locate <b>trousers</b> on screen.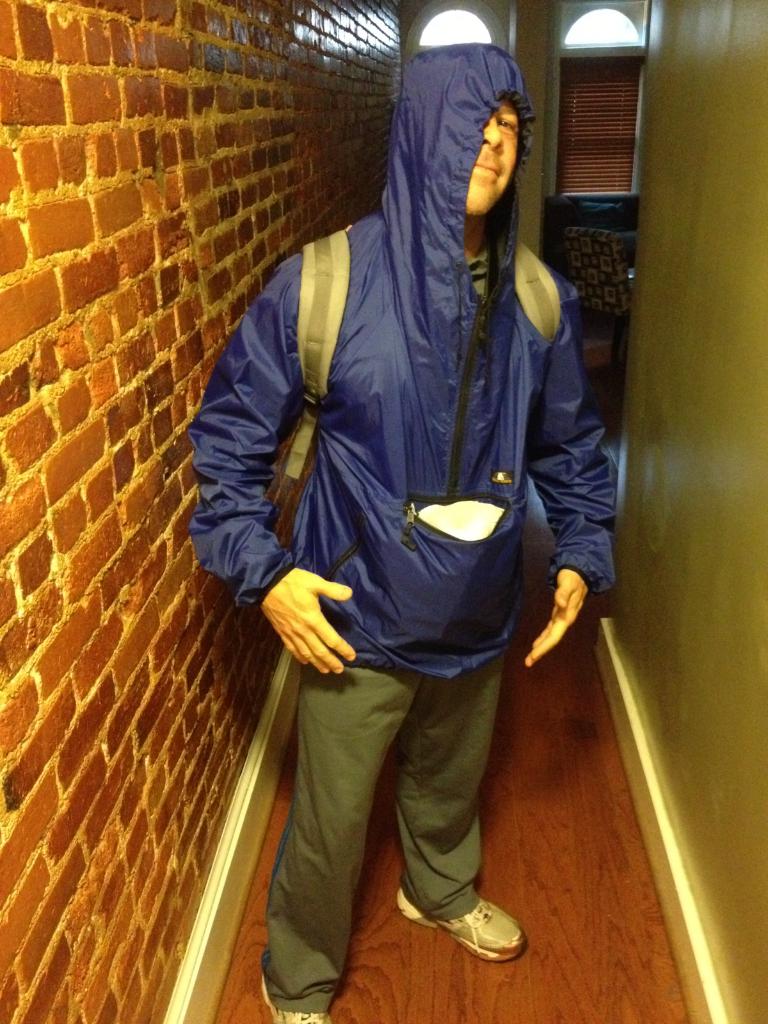
On screen at <region>259, 661, 528, 952</region>.
